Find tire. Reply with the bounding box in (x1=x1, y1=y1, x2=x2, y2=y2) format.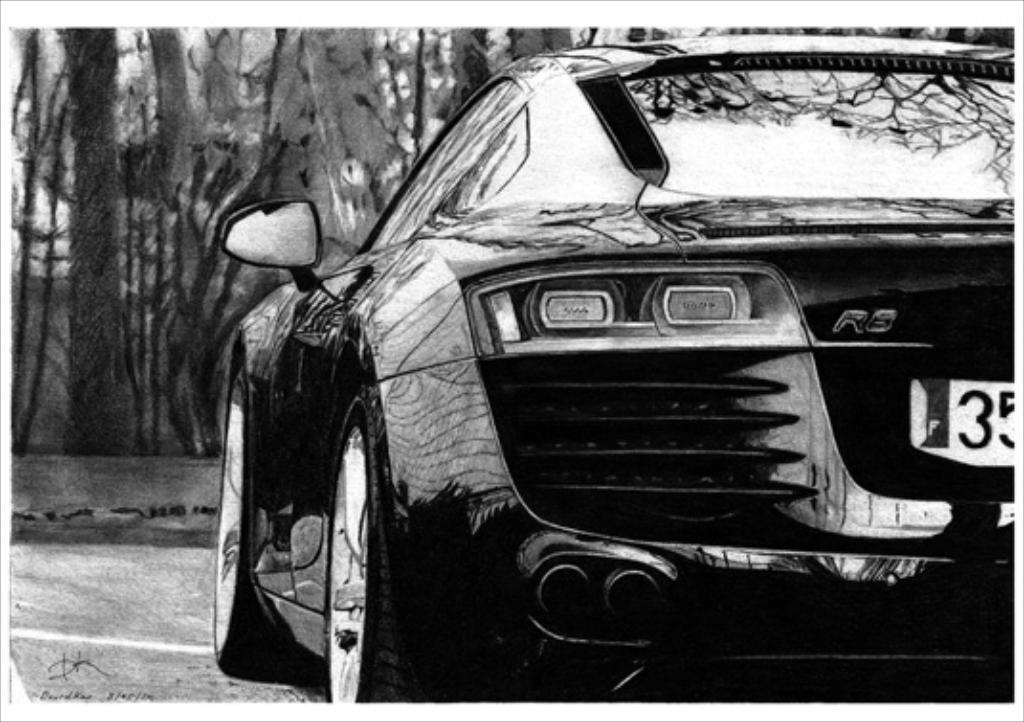
(x1=209, y1=356, x2=268, y2=665).
